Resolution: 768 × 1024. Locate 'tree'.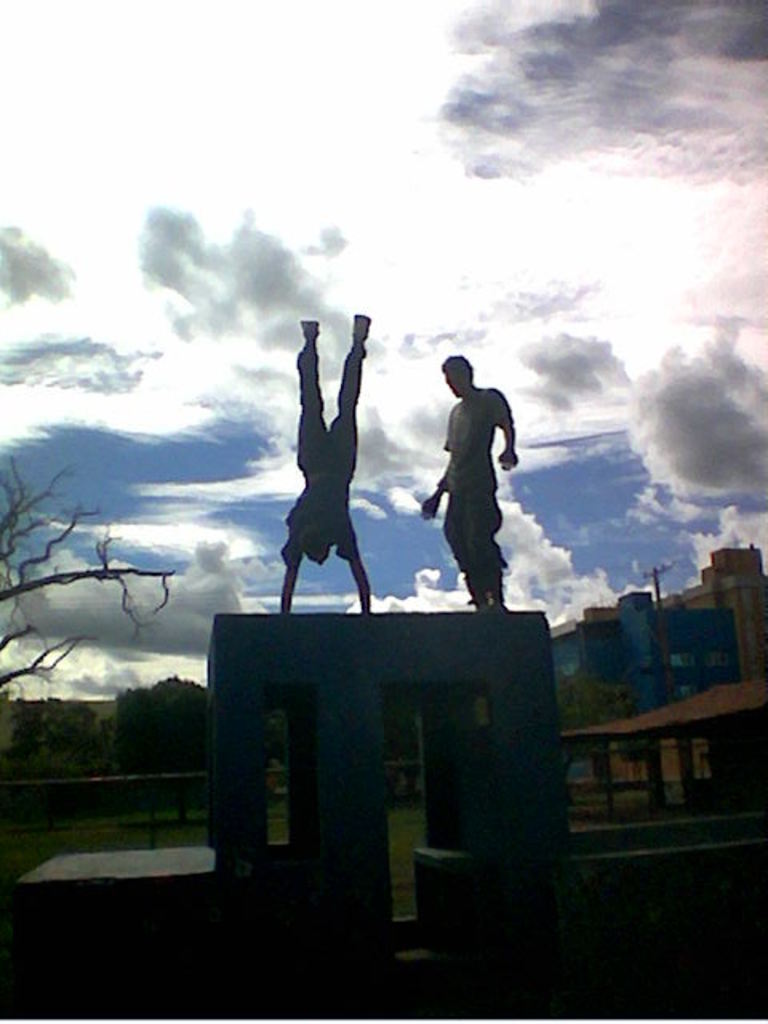
bbox=[0, 426, 181, 694].
